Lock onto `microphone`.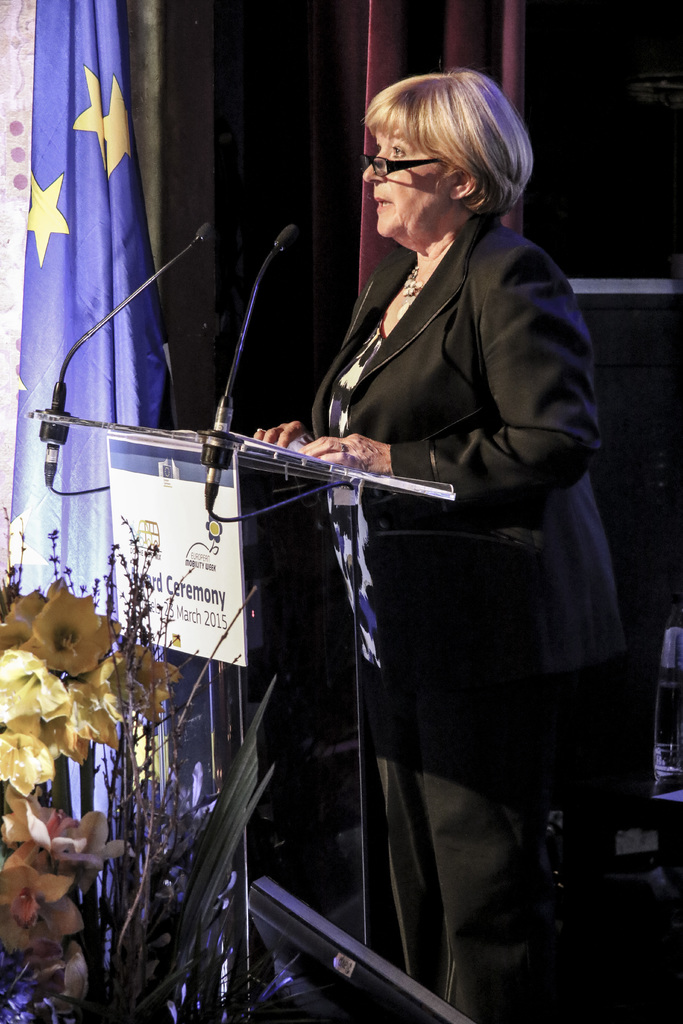
Locked: detection(211, 218, 304, 420).
